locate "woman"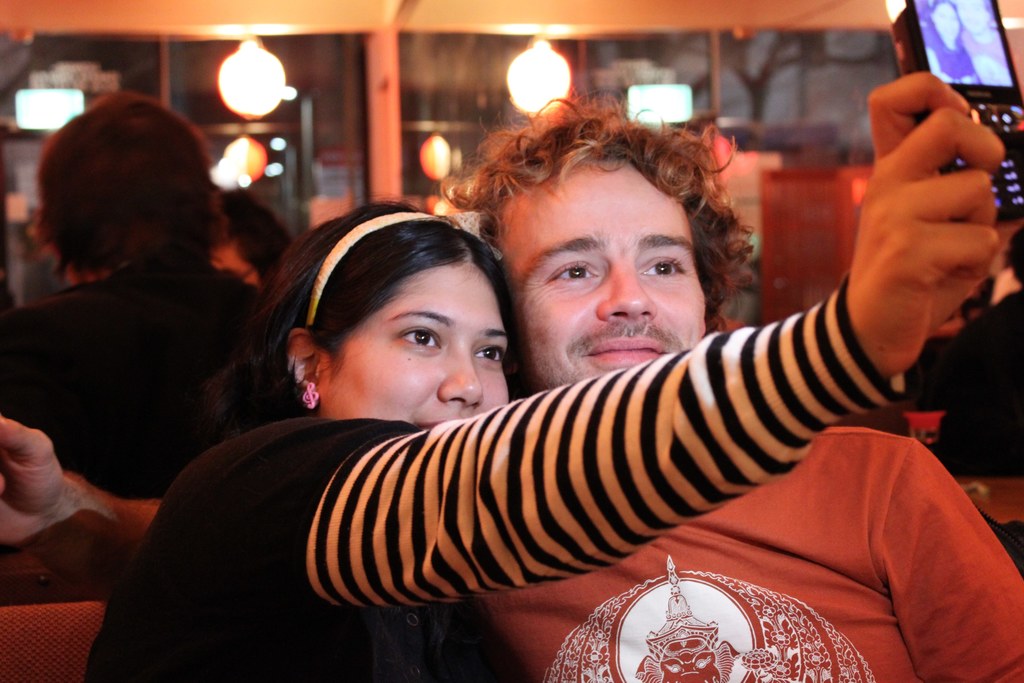
926:0:981:85
